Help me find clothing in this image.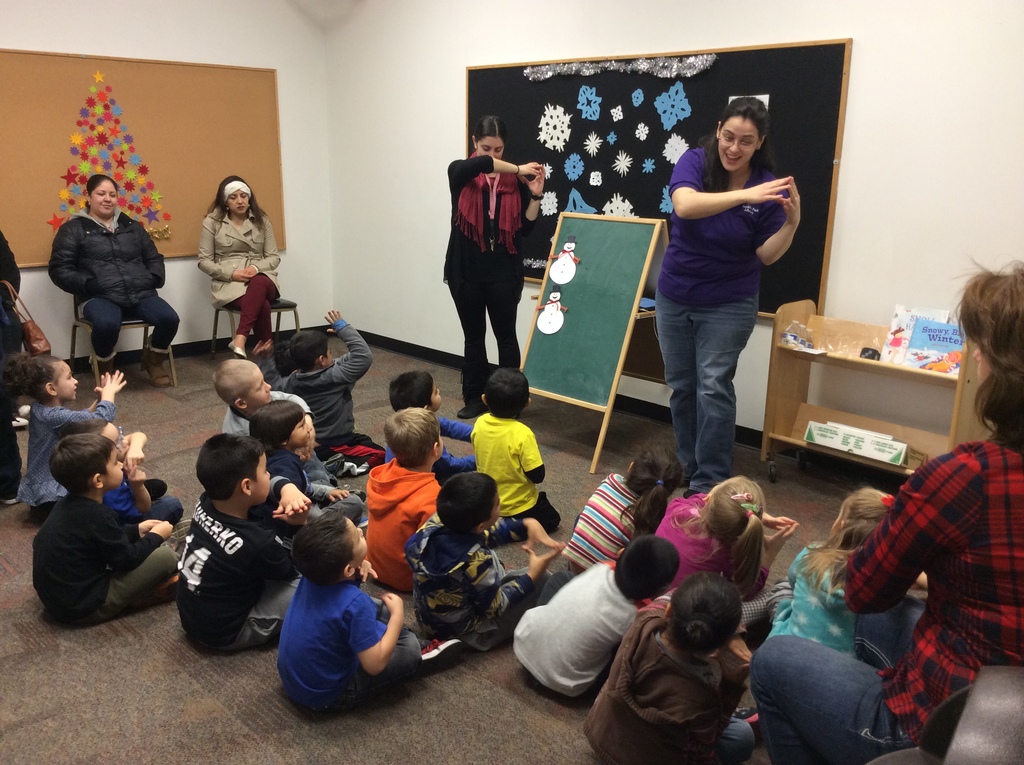
Found it: l=358, t=456, r=445, b=592.
